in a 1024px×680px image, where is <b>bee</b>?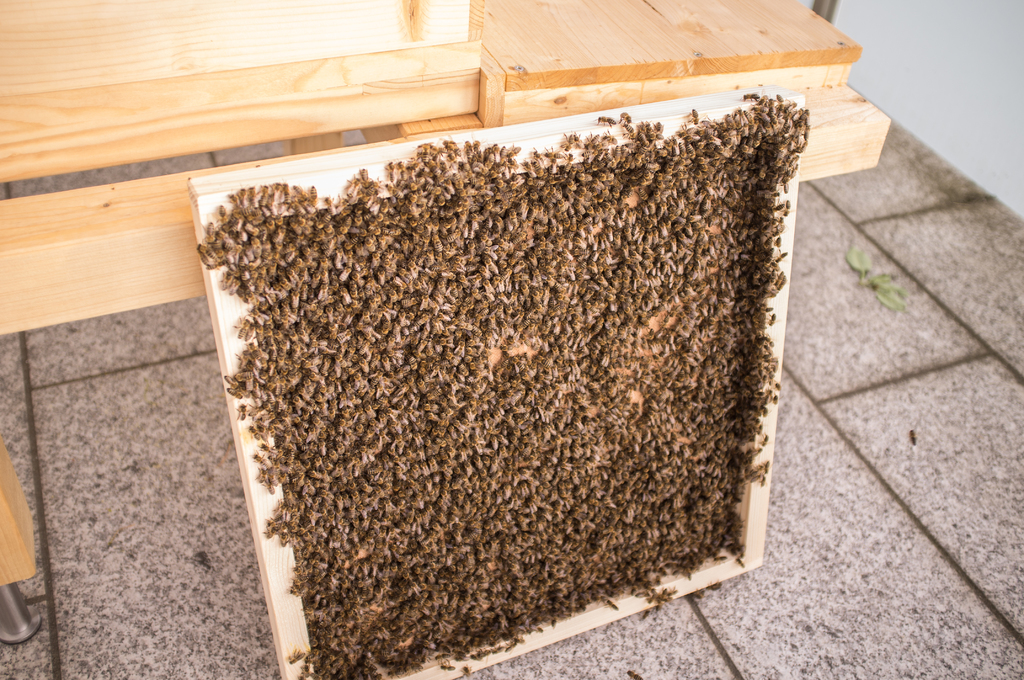
x1=507 y1=287 x2=518 y2=306.
